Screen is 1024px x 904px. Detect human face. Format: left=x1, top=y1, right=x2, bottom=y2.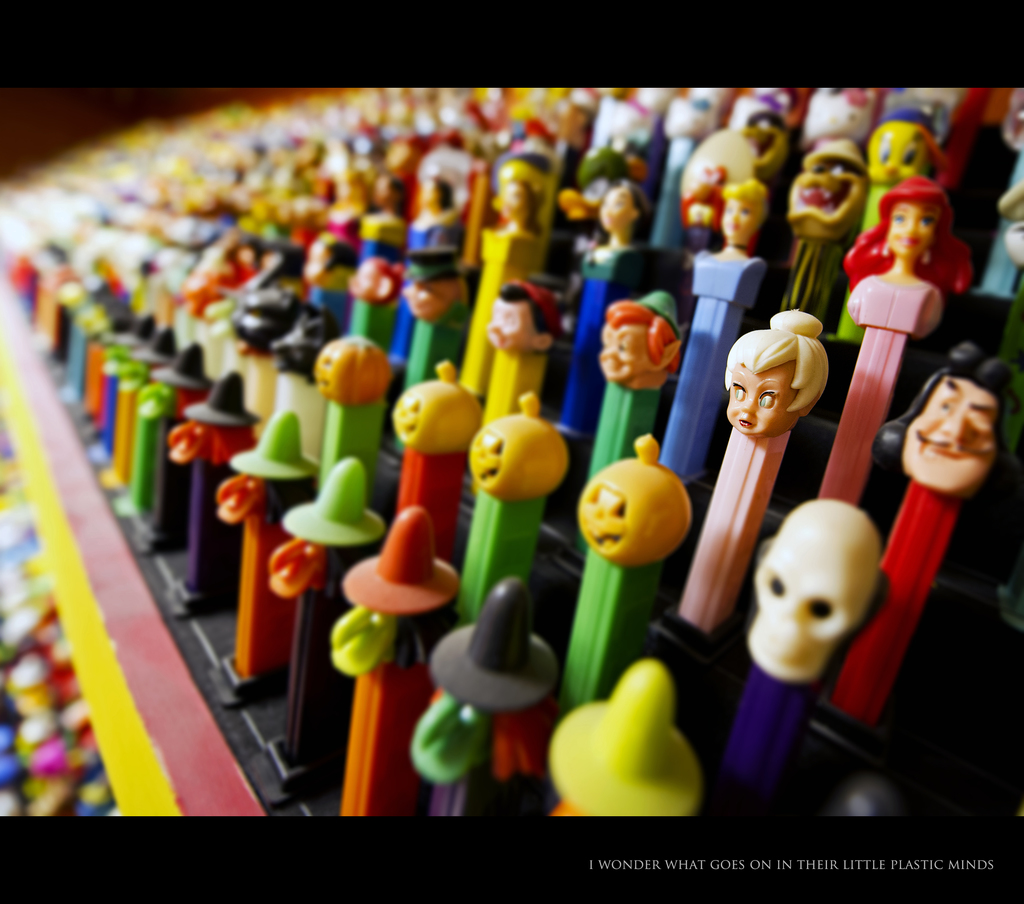
left=492, top=302, right=534, bottom=348.
